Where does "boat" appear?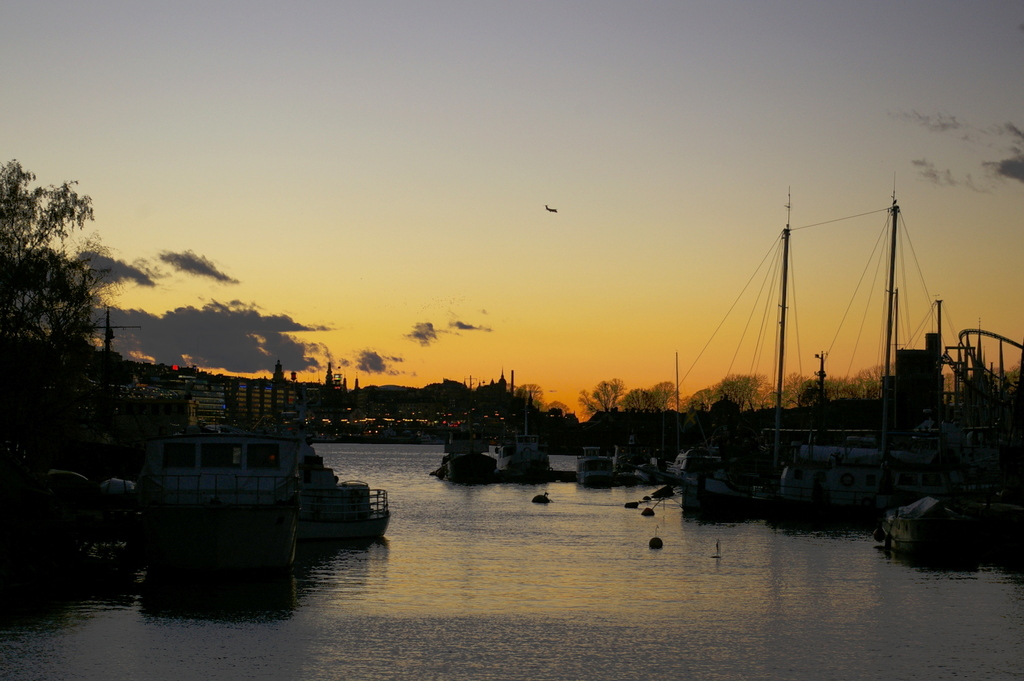
Appears at BBox(575, 440, 618, 484).
